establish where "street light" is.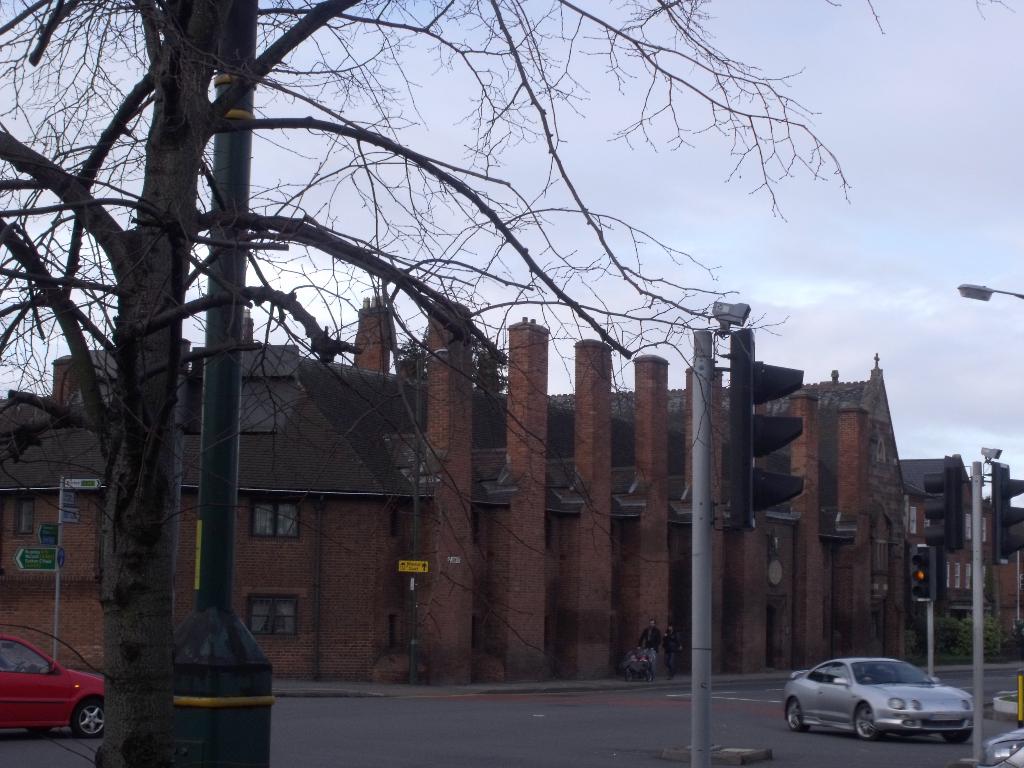
Established at x1=950, y1=282, x2=1021, y2=318.
